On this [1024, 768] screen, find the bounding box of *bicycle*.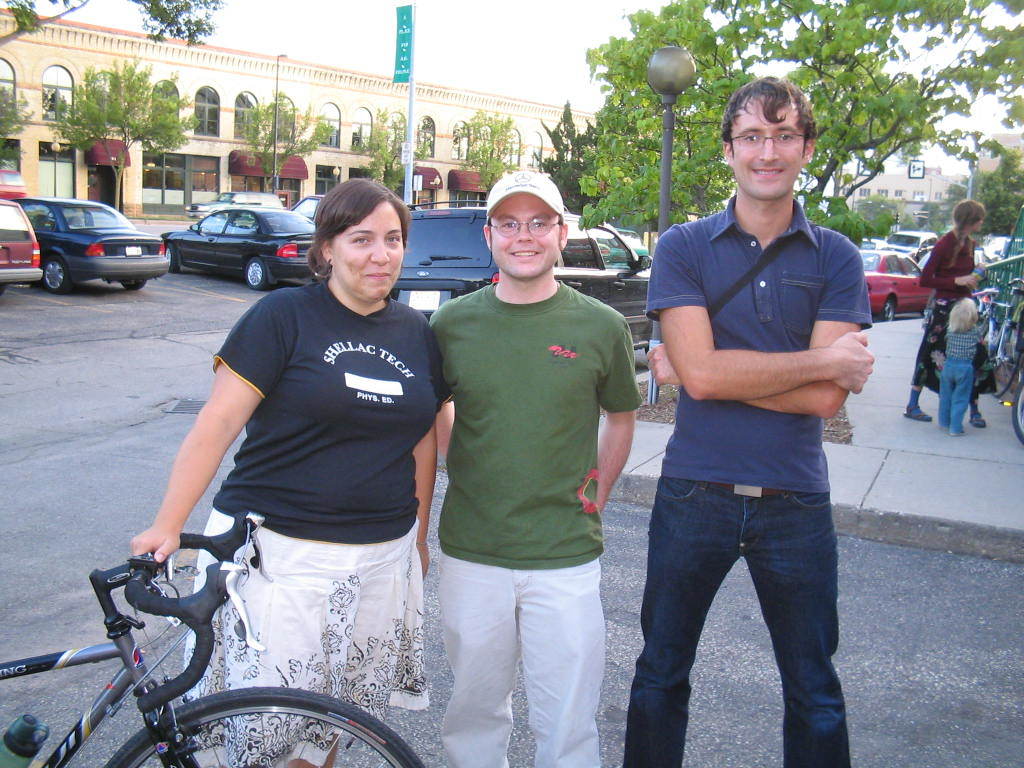
Bounding box: locate(981, 287, 1023, 447).
